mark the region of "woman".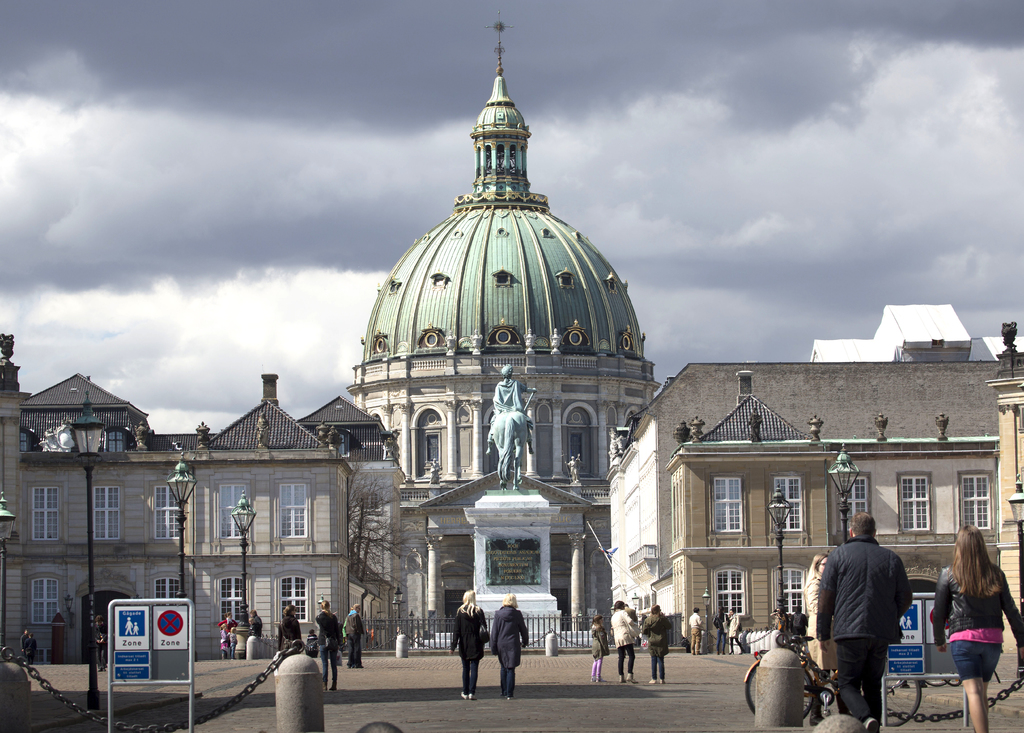
Region: (456, 589, 485, 695).
